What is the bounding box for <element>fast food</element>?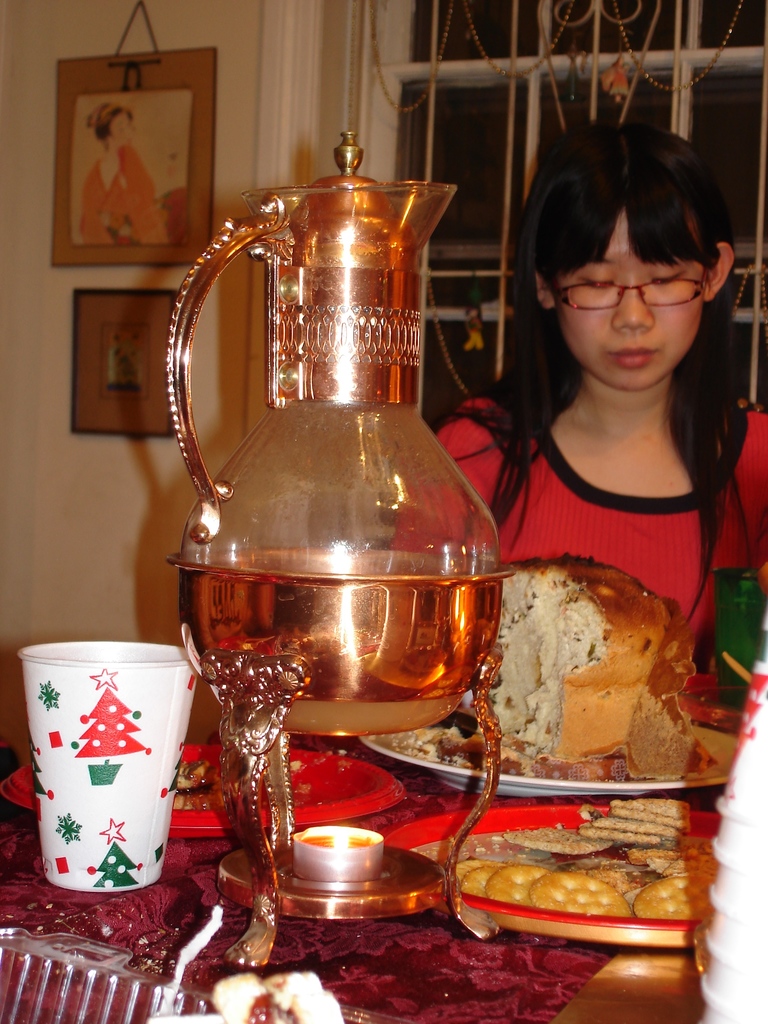
<region>387, 554, 703, 798</region>.
